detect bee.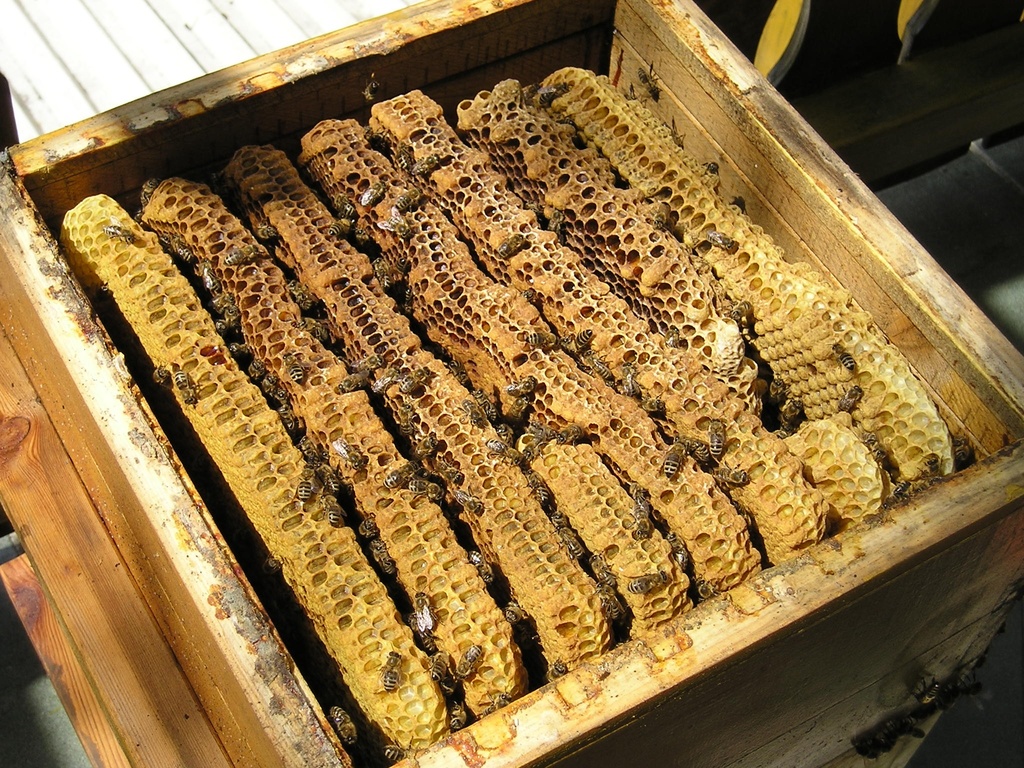
Detected at bbox=[409, 152, 445, 178].
